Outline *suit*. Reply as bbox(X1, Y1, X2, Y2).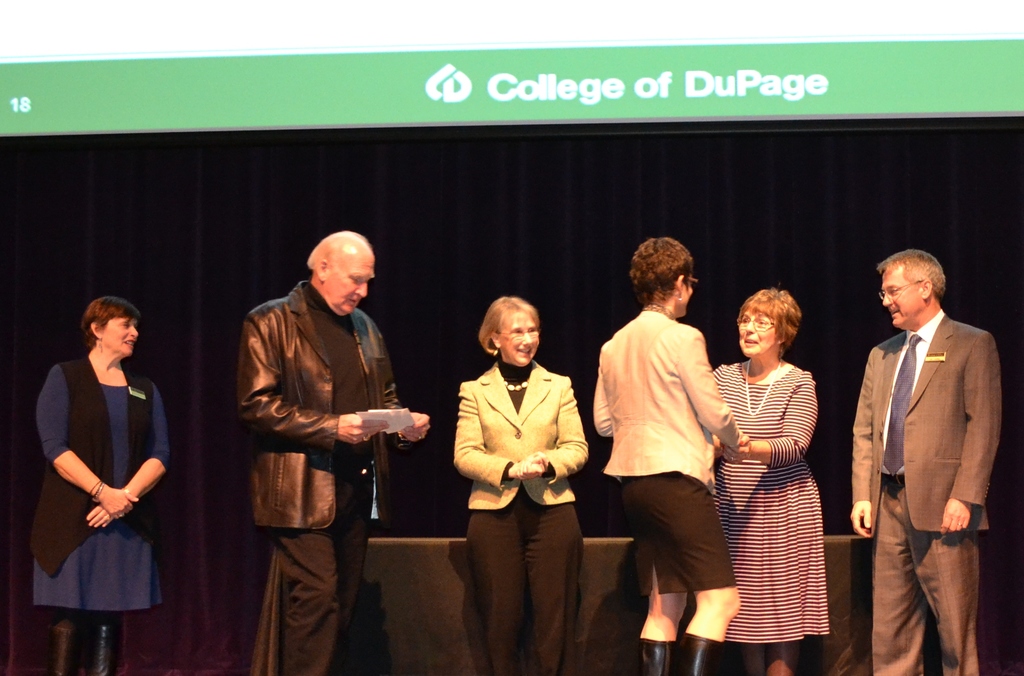
bbox(456, 364, 588, 512).
